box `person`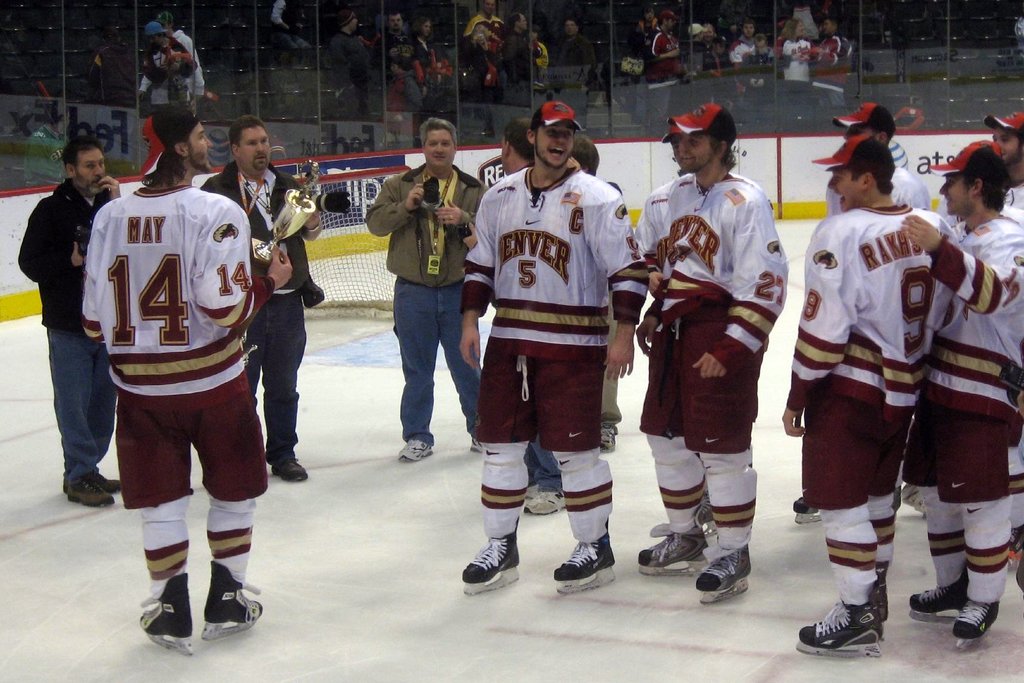
l=467, t=0, r=505, b=94
